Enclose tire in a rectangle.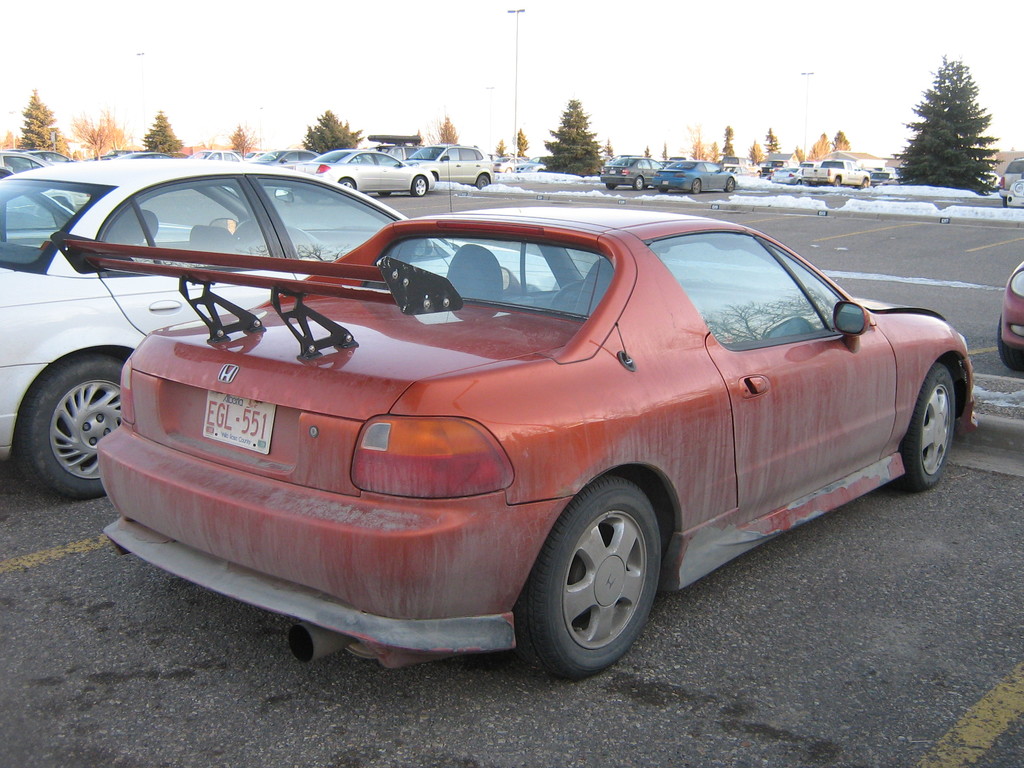
(835,173,843,186).
